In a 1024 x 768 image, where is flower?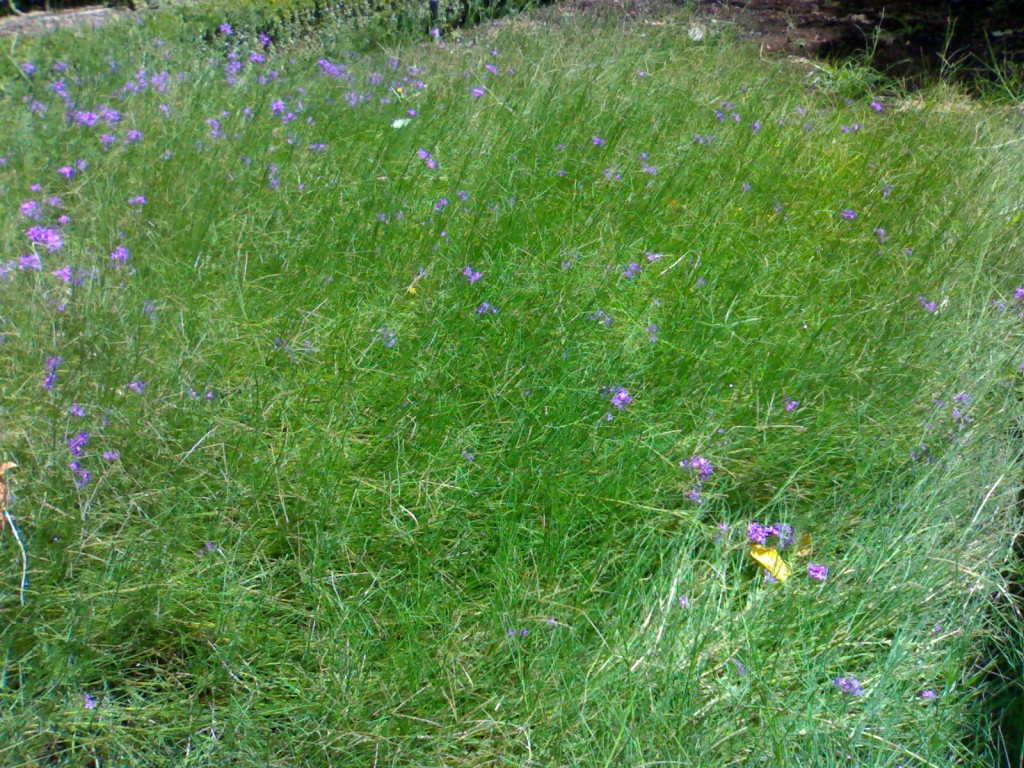
(left=475, top=303, right=498, bottom=319).
